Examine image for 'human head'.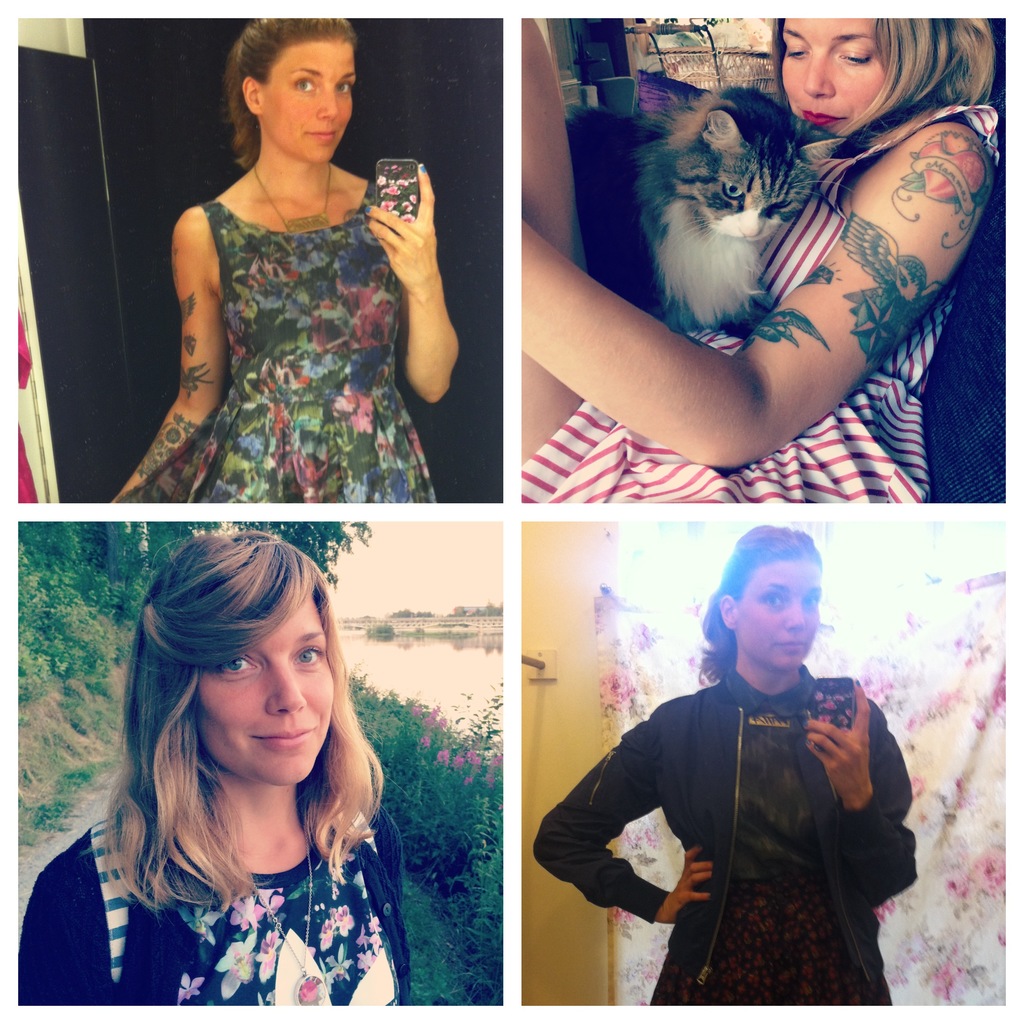
Examination result: <region>141, 531, 344, 788</region>.
